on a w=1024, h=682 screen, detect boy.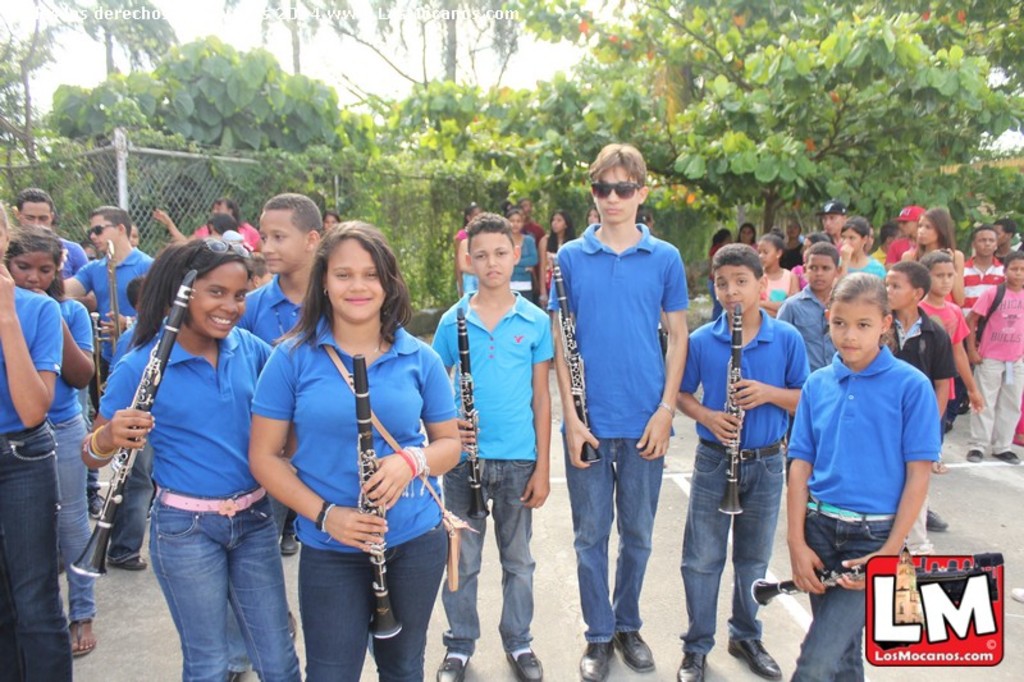
(left=675, top=242, right=812, bottom=681).
